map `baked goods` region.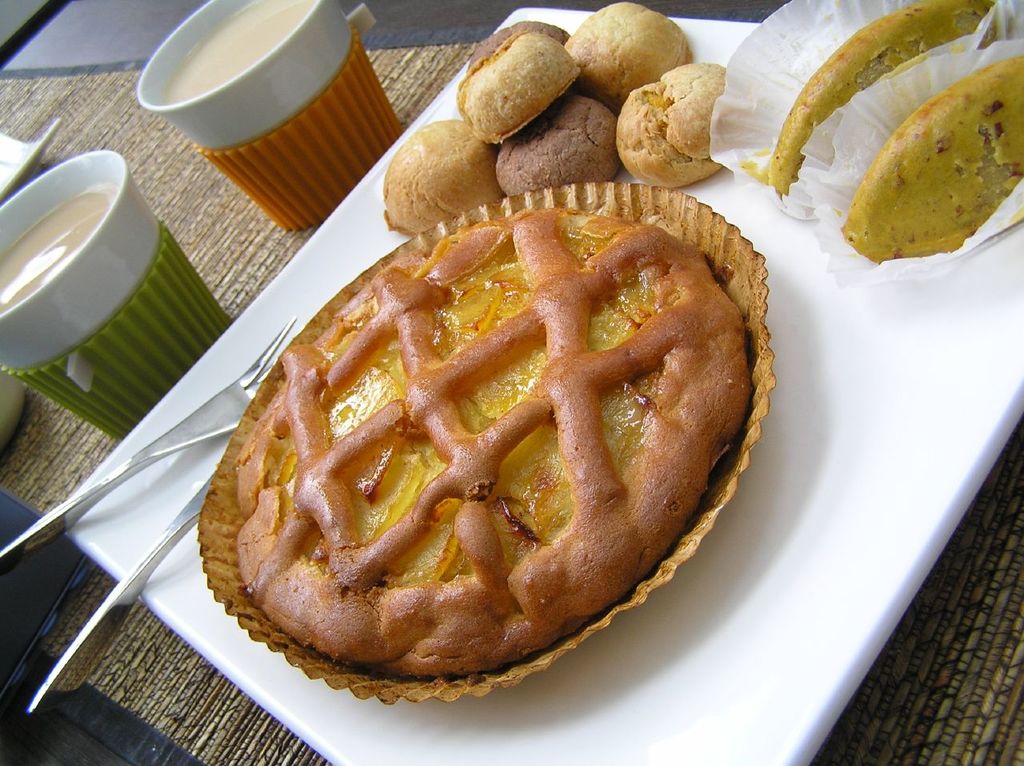
Mapped to pyautogui.locateOnScreen(765, 0, 1019, 198).
